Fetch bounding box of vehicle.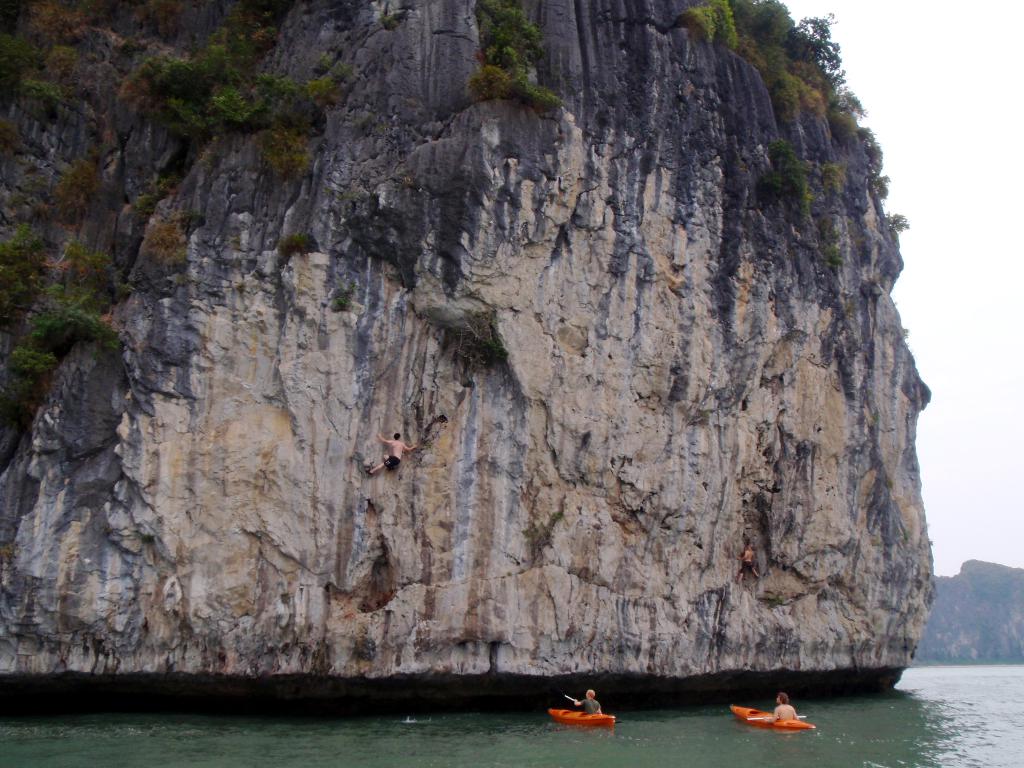
Bbox: (left=730, top=704, right=815, bottom=731).
